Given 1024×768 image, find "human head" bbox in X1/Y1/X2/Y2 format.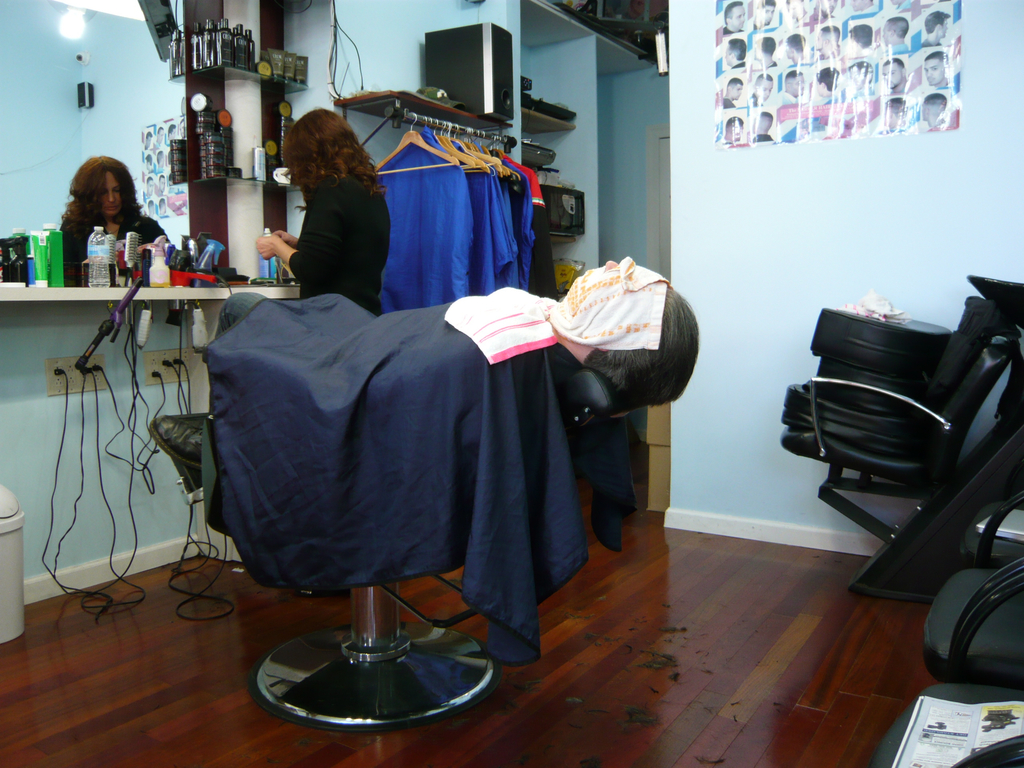
815/0/837/16.
